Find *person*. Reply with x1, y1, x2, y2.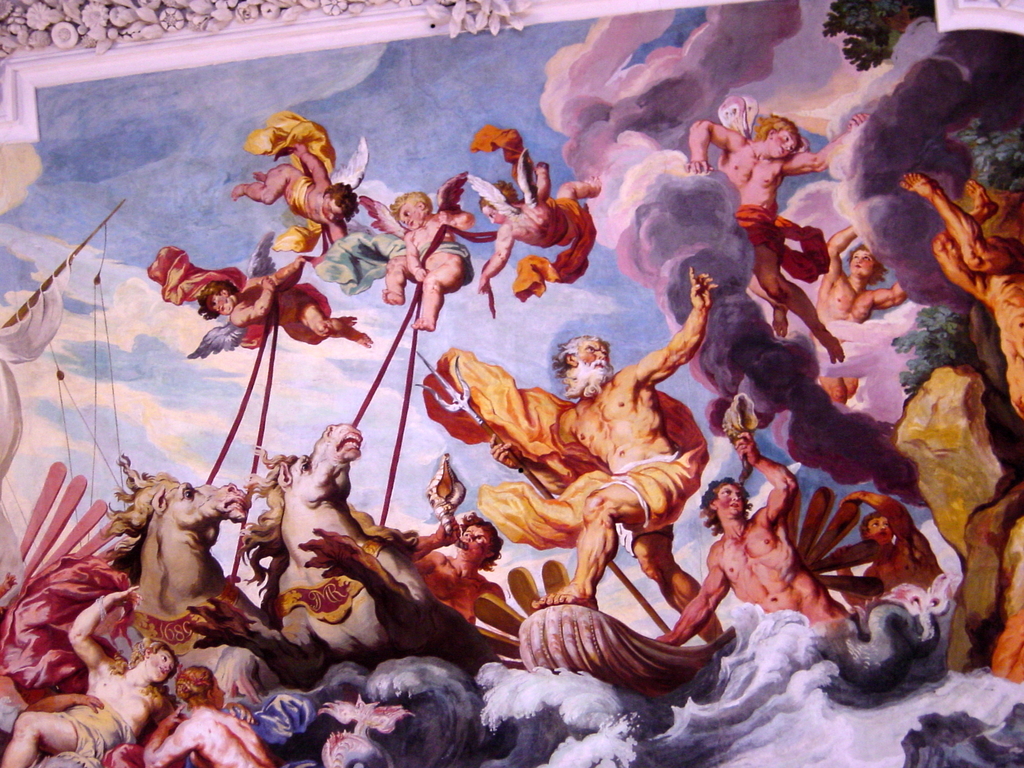
232, 139, 365, 250.
